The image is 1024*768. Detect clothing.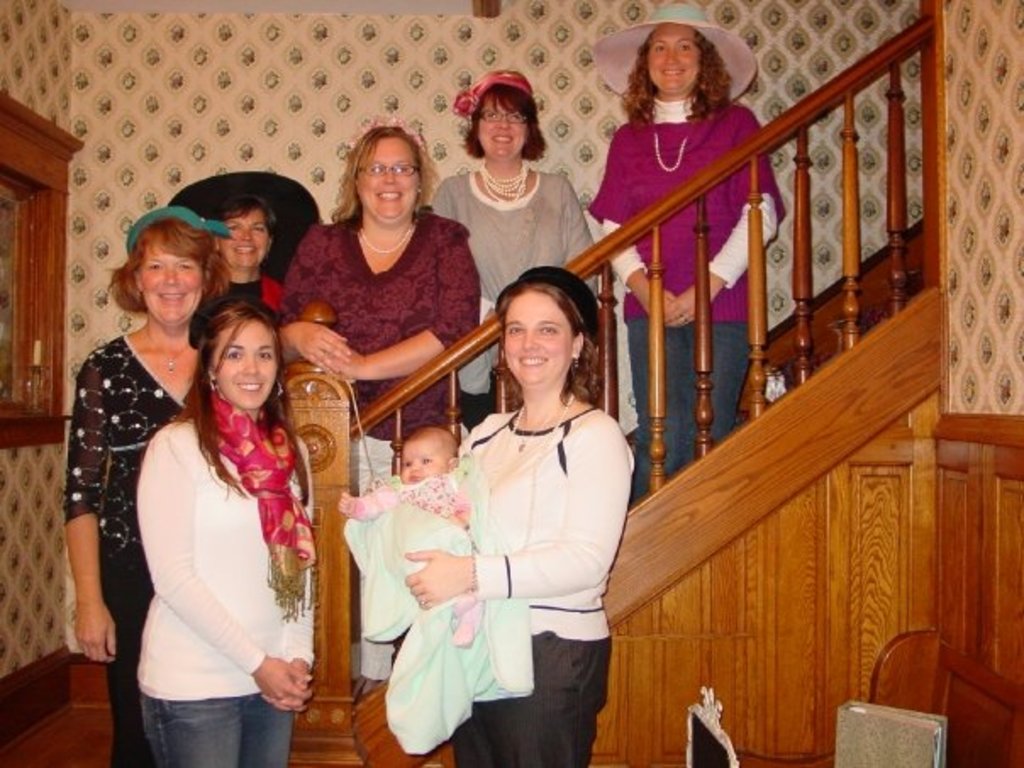
Detection: Rect(136, 385, 315, 766).
